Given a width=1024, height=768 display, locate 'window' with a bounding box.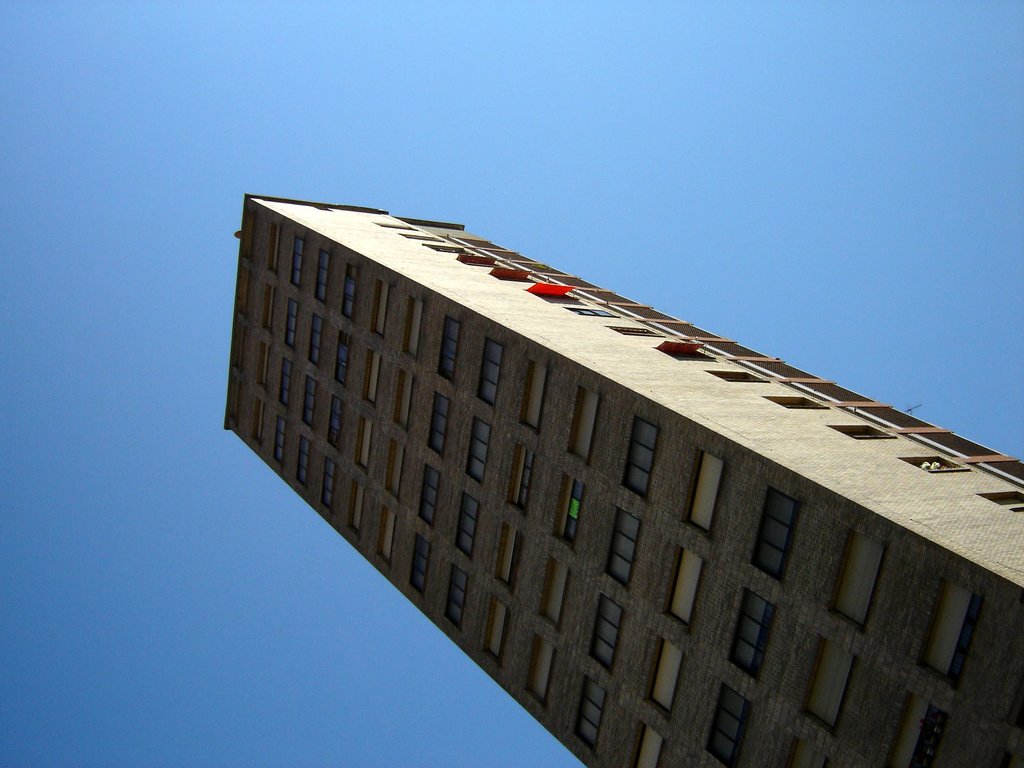
Located: bbox=(829, 421, 890, 438).
